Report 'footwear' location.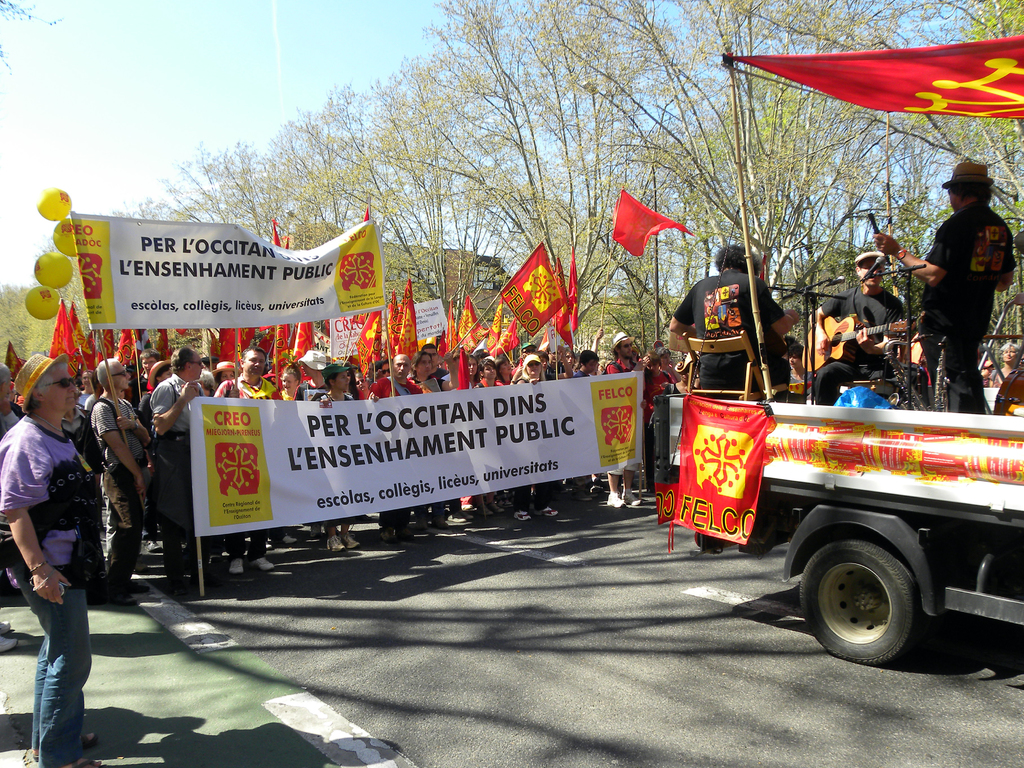
Report: bbox=[491, 498, 501, 511].
